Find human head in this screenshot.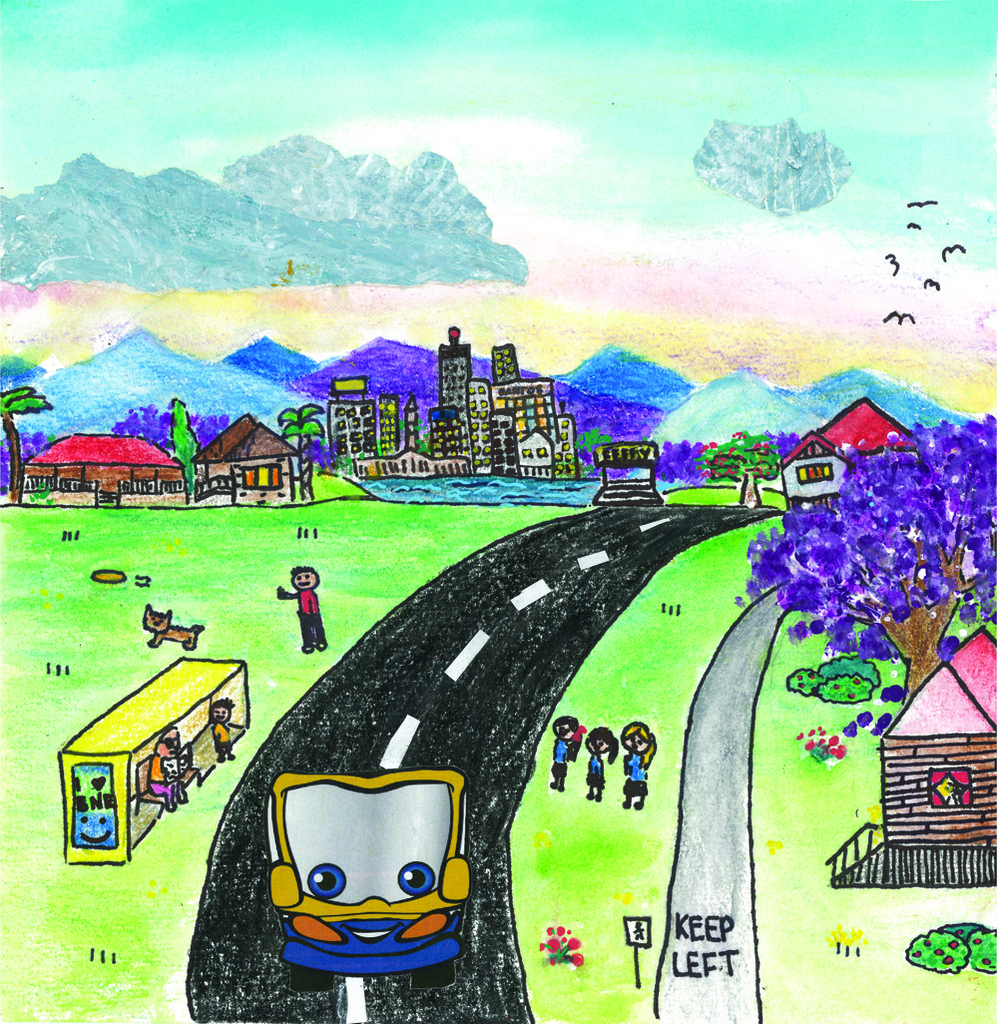
The bounding box for human head is select_region(589, 728, 617, 758).
